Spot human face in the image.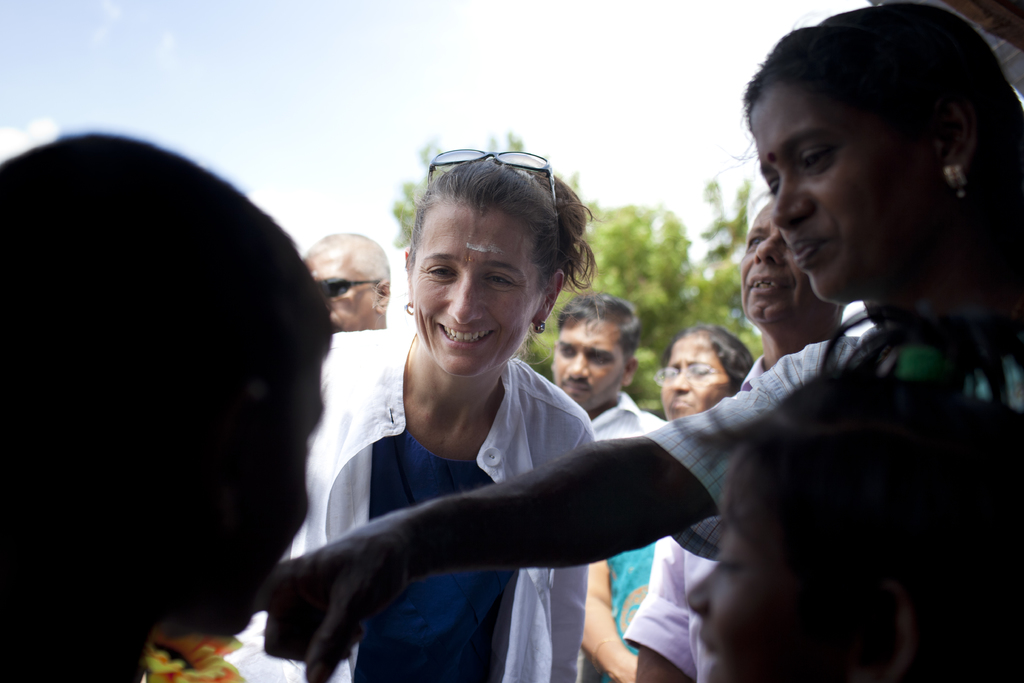
human face found at {"left": 211, "top": 368, "right": 316, "bottom": 634}.
